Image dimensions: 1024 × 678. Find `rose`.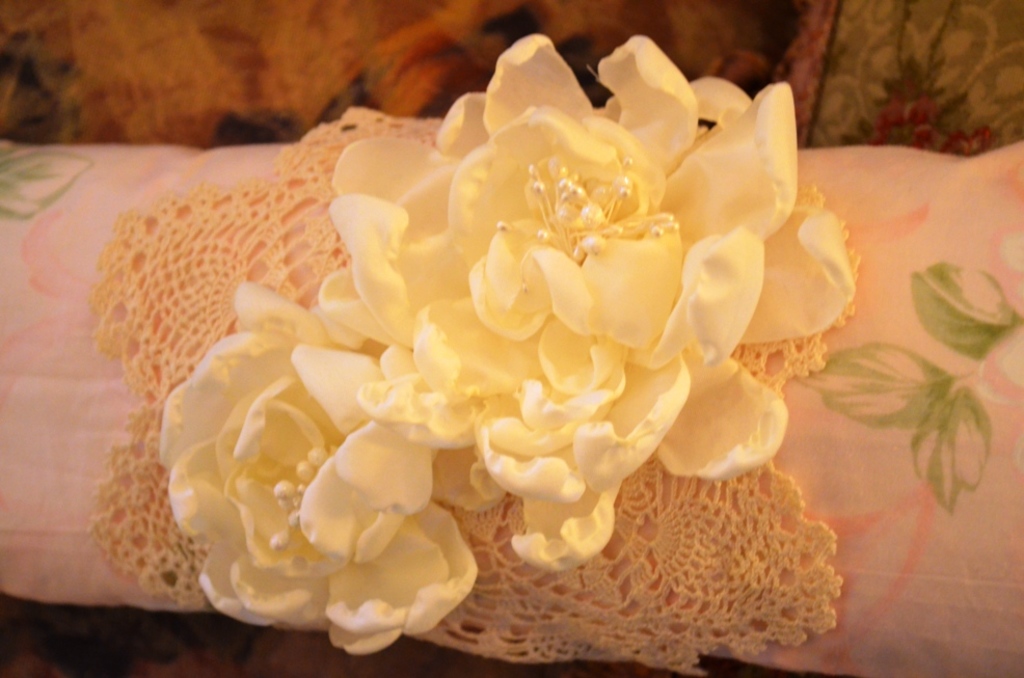
[157, 280, 477, 651].
